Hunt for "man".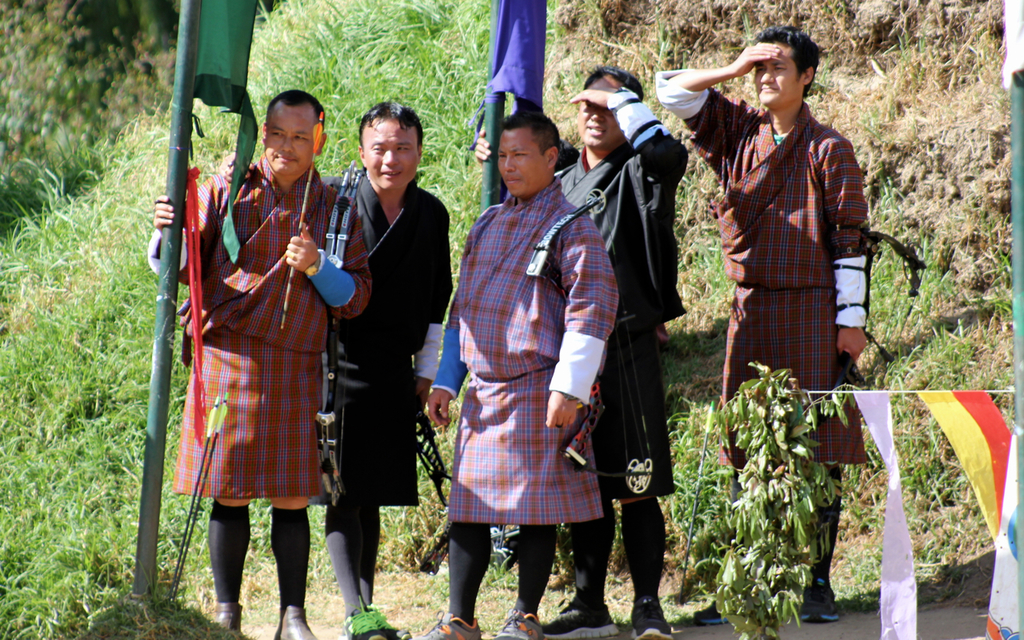
Hunted down at bbox=[470, 60, 687, 638].
